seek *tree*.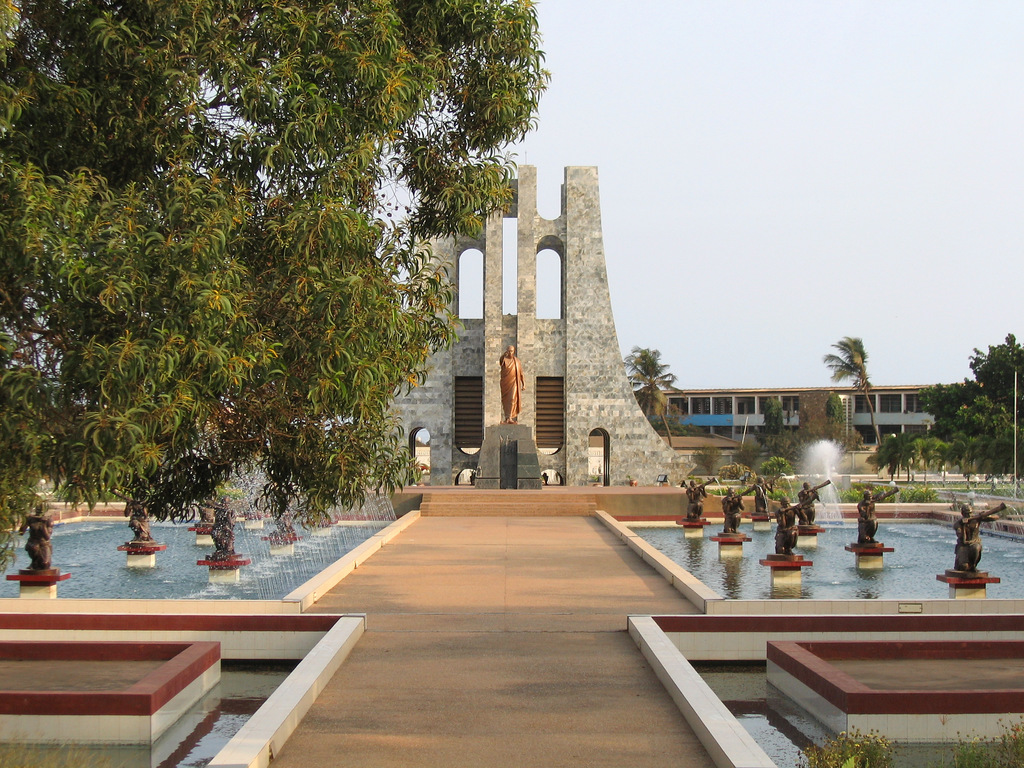
select_region(653, 397, 701, 449).
